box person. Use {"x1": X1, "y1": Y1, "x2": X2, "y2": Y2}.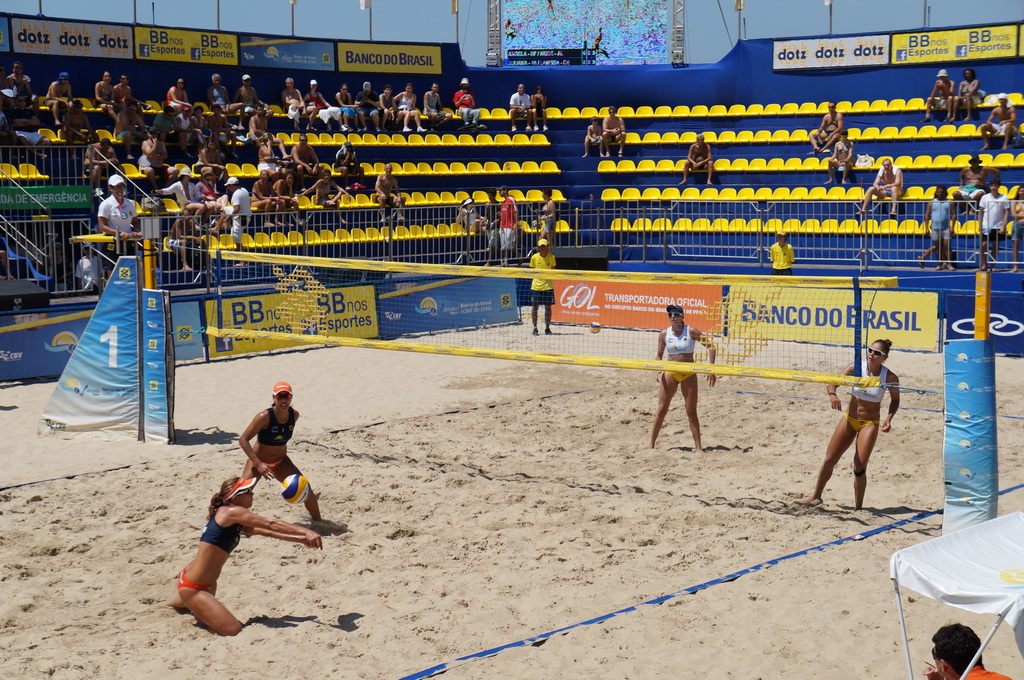
{"x1": 977, "y1": 92, "x2": 1016, "y2": 147}.
